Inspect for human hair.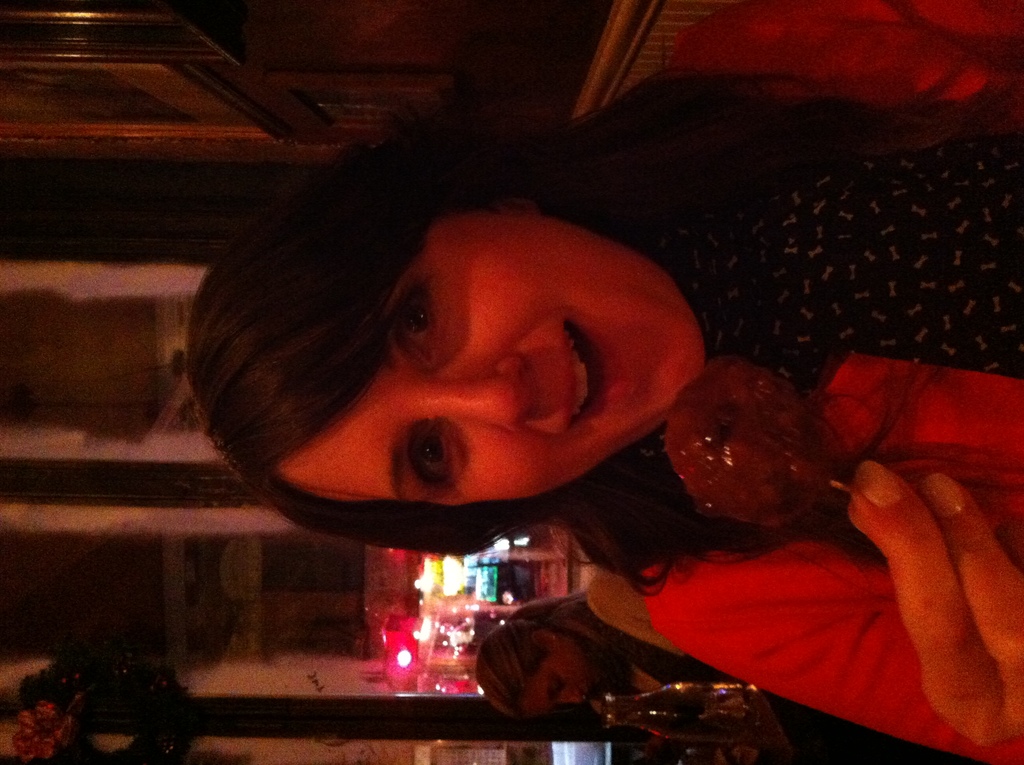
Inspection: (left=470, top=590, right=586, bottom=713).
